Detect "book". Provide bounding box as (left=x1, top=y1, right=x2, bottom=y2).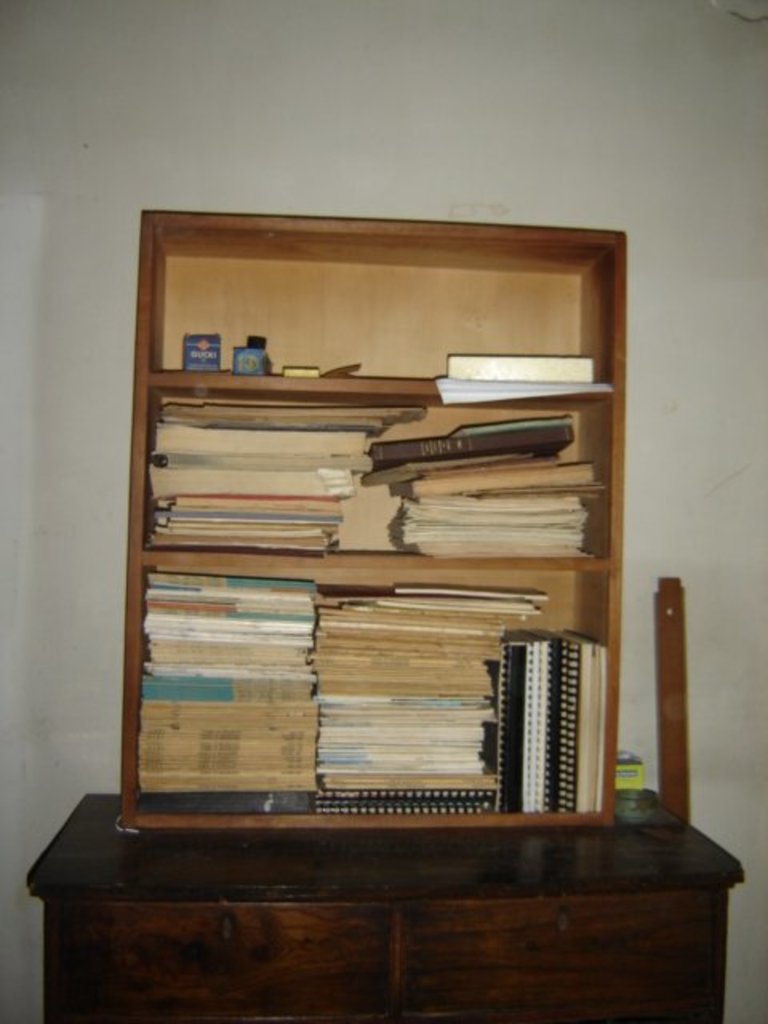
(left=506, top=624, right=528, bottom=814).
